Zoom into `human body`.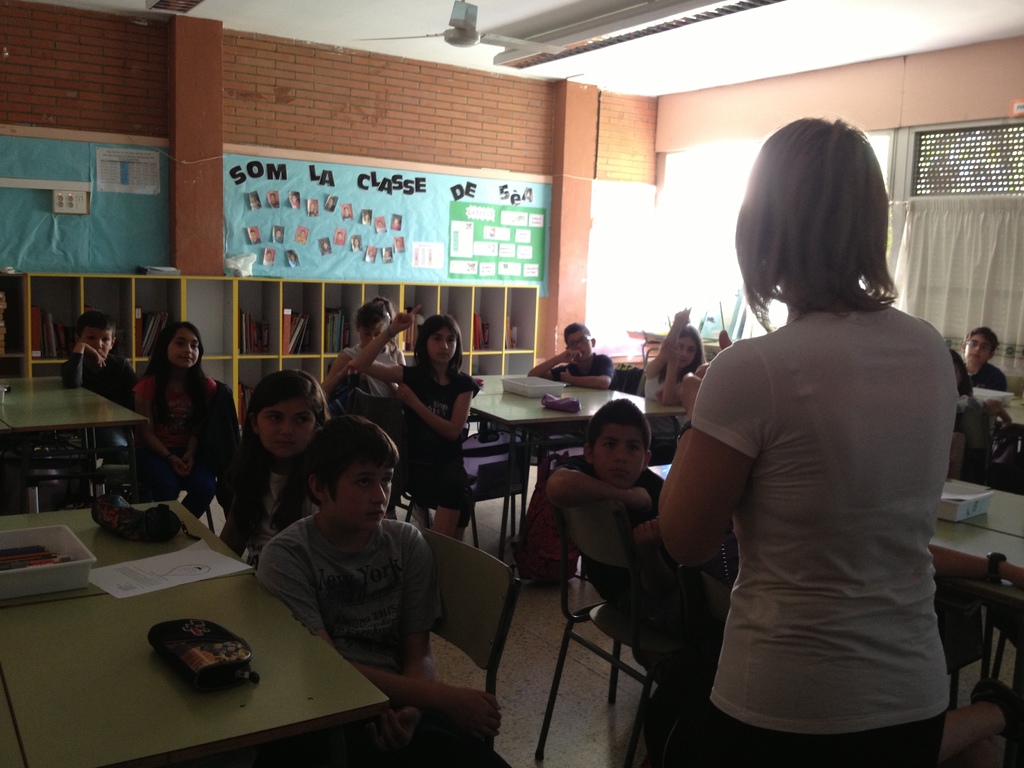
Zoom target: pyautogui.locateOnScreen(357, 305, 483, 531).
